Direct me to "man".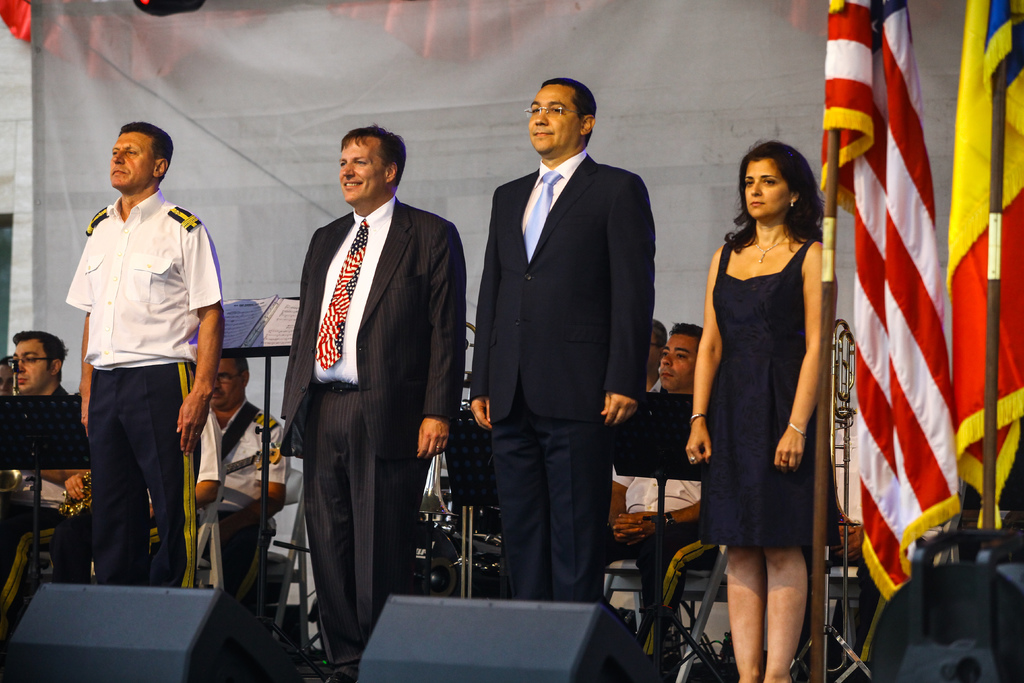
Direction: rect(214, 354, 291, 593).
